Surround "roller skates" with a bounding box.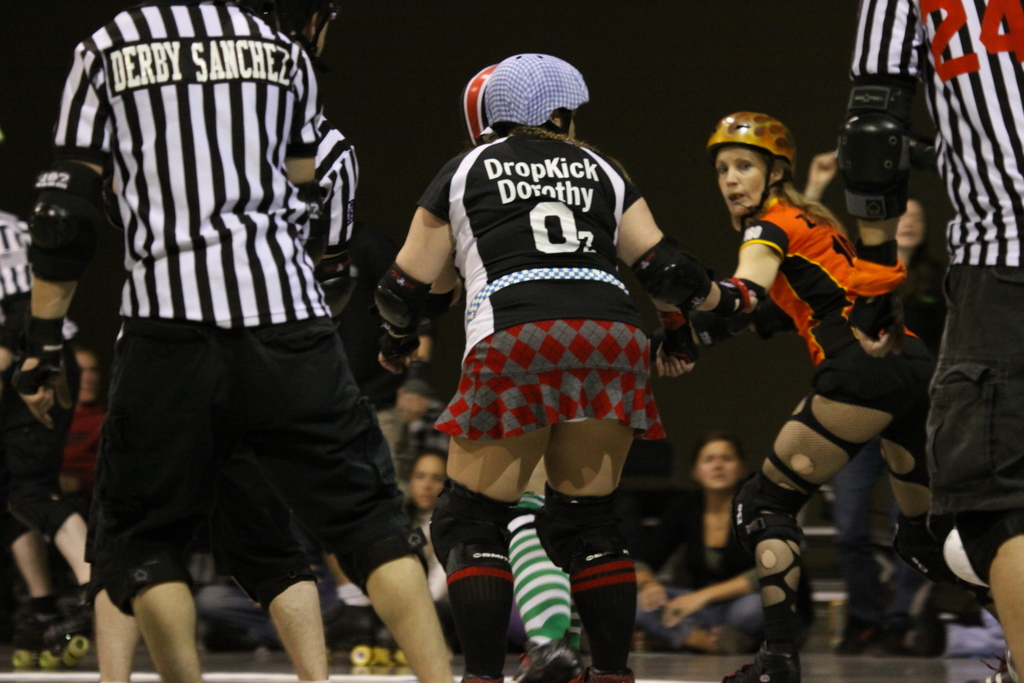
[left=461, top=675, right=506, bottom=682].
